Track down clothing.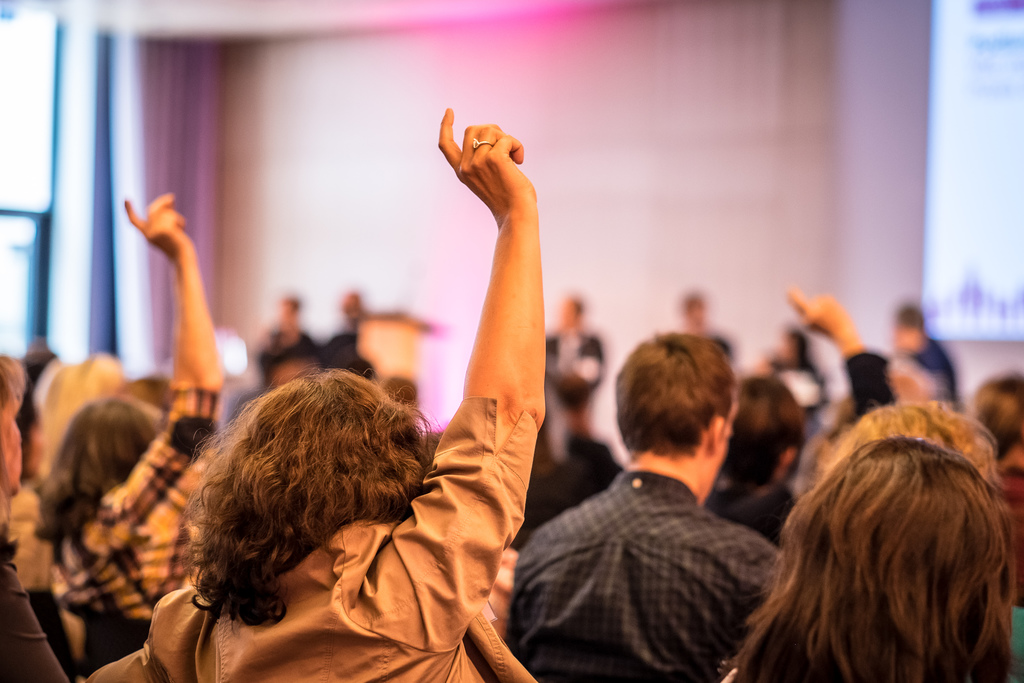
Tracked to 506, 398, 808, 682.
